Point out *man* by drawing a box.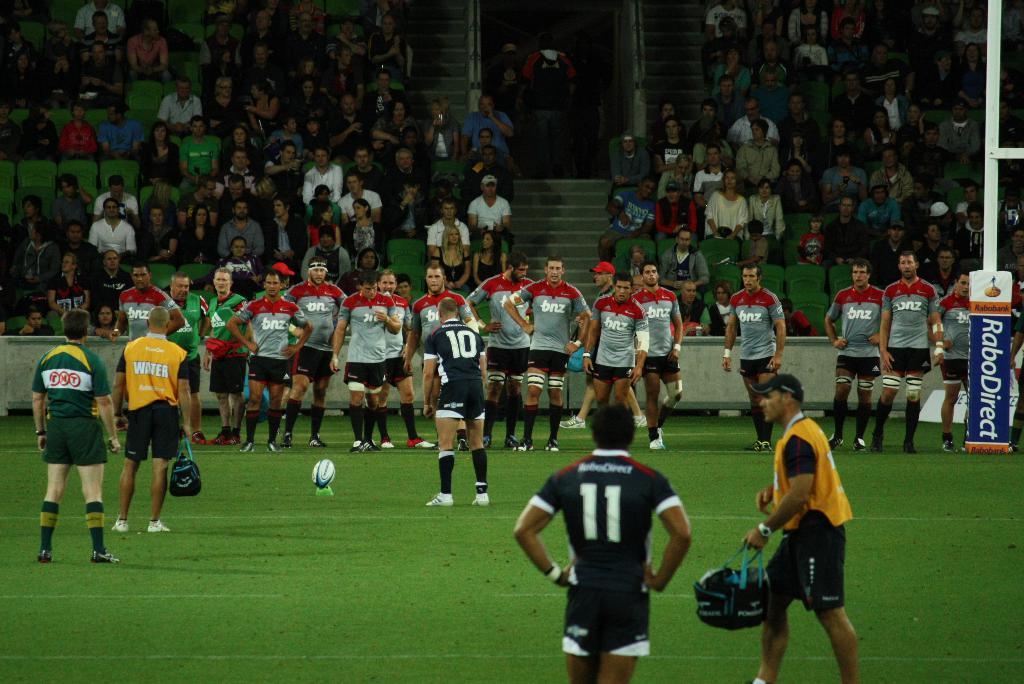
{"left": 630, "top": 261, "right": 684, "bottom": 452}.
